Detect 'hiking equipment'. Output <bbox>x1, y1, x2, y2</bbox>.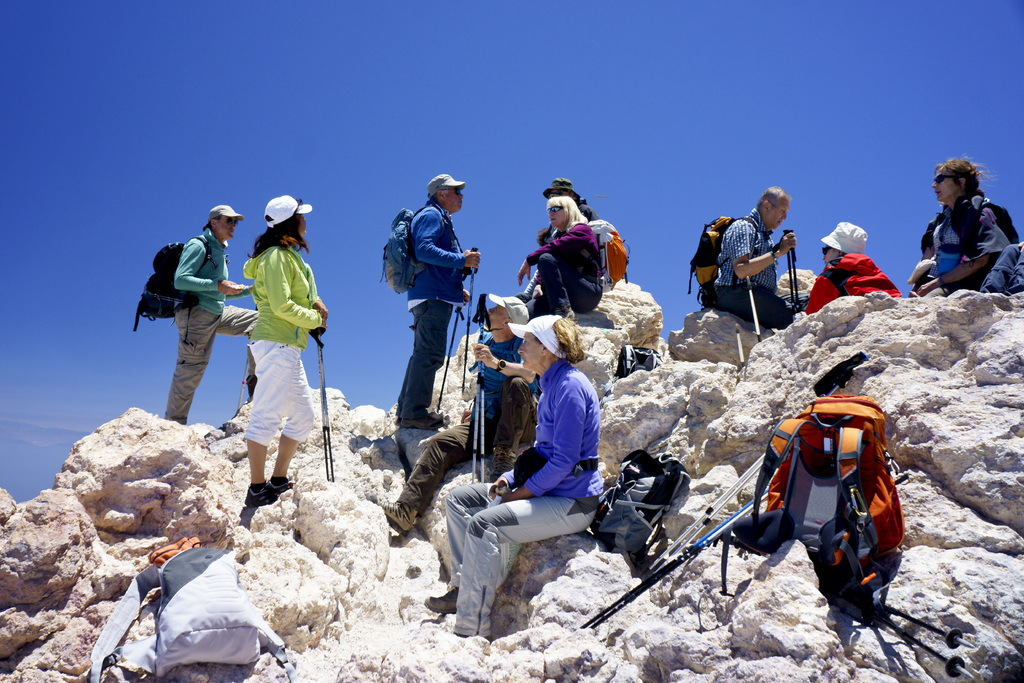
<bbox>639, 450, 765, 577</bbox>.
